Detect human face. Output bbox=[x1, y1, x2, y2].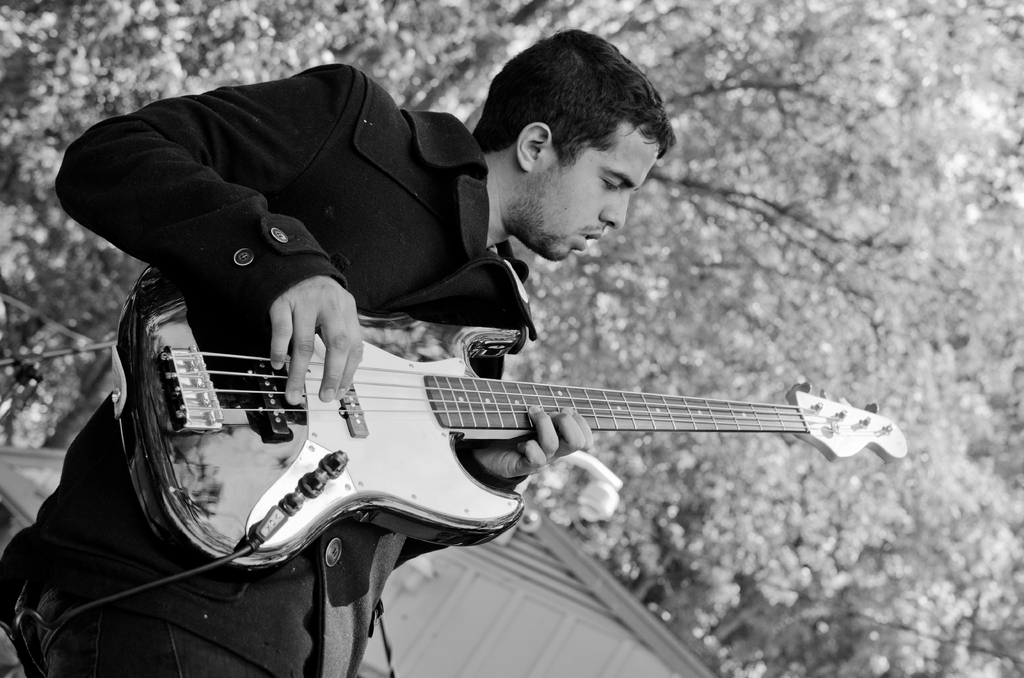
bbox=[536, 124, 657, 261].
